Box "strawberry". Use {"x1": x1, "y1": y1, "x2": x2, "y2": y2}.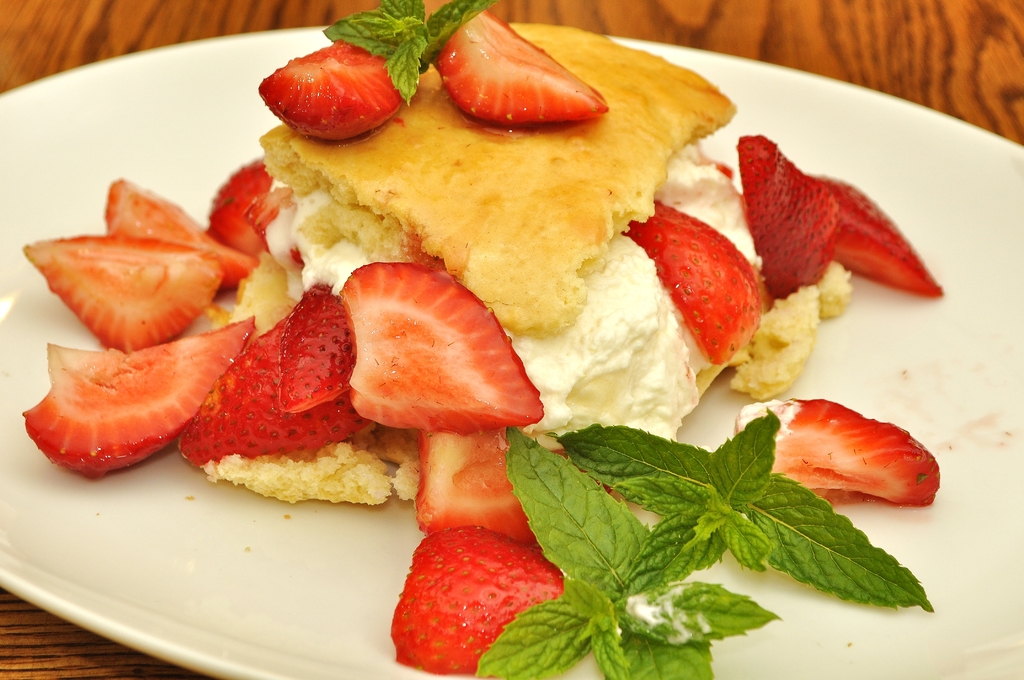
{"x1": 99, "y1": 177, "x2": 262, "y2": 291}.
